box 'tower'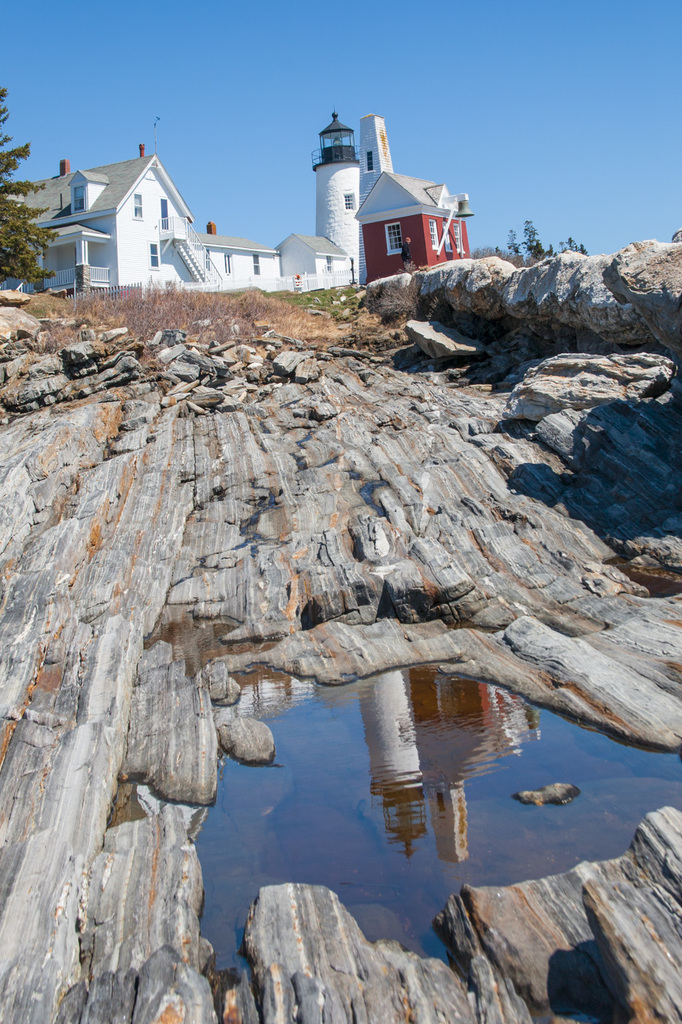
<region>319, 109, 368, 287</region>
